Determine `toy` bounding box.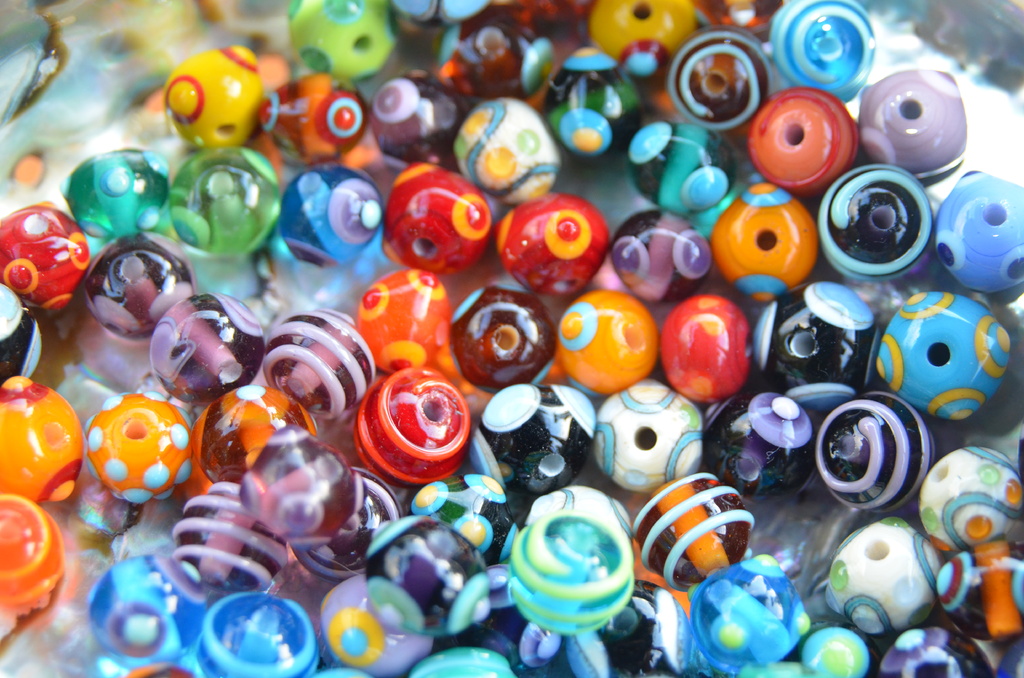
Determined: 543/45/649/159.
